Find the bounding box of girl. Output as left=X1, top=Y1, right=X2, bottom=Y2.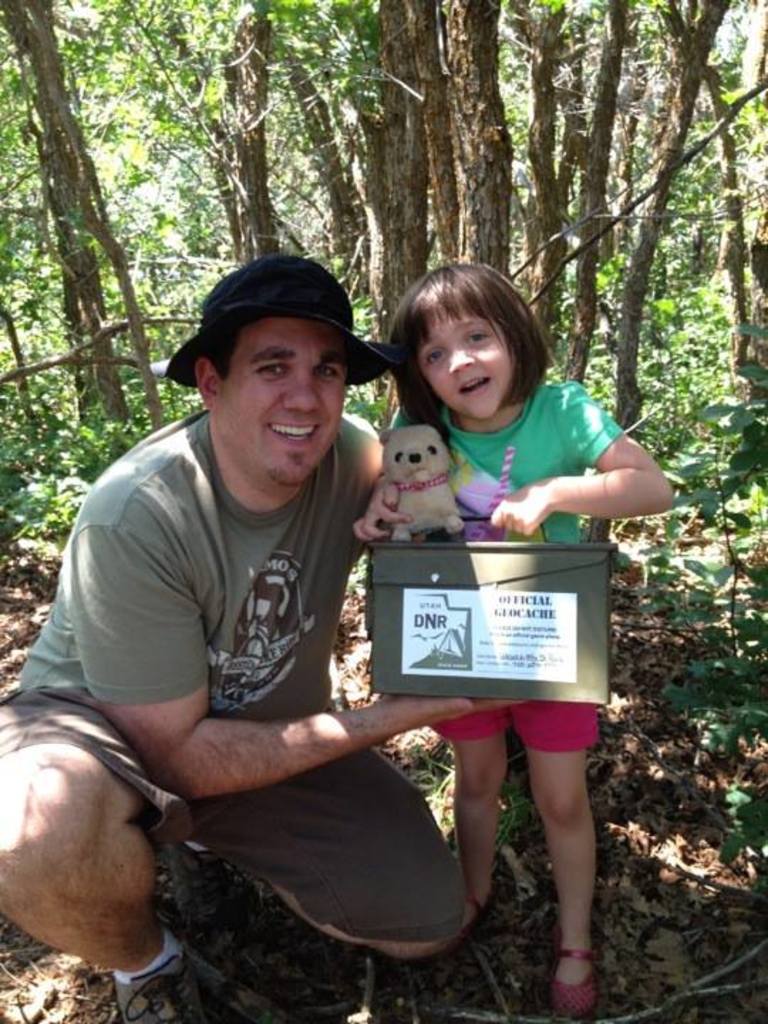
left=350, top=259, right=680, bottom=1020.
